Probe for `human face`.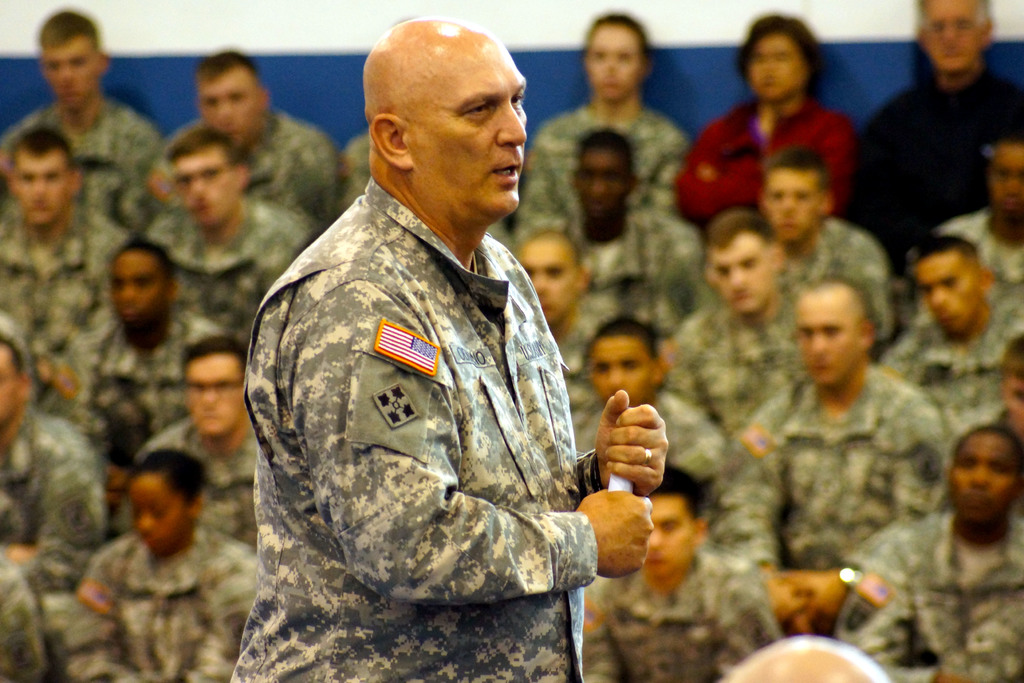
Probe result: <bbox>40, 35, 97, 110</bbox>.
